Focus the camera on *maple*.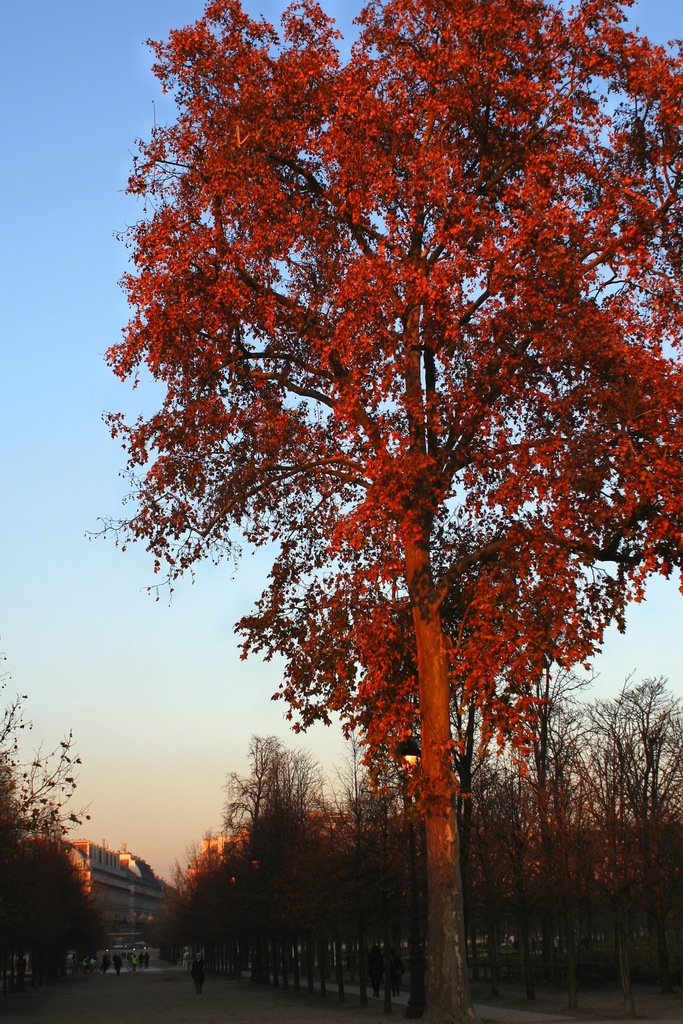
Focus region: <bbox>377, 774, 395, 1016</bbox>.
